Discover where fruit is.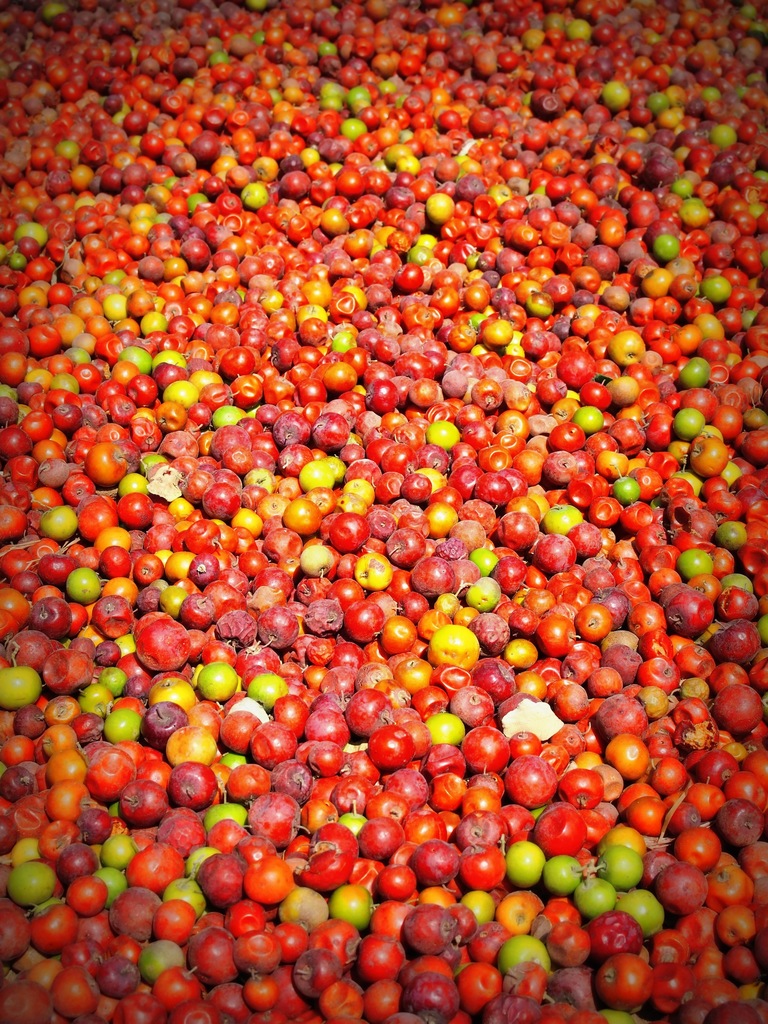
Discovered at pyautogui.locateOnScreen(0, 0, 767, 1022).
